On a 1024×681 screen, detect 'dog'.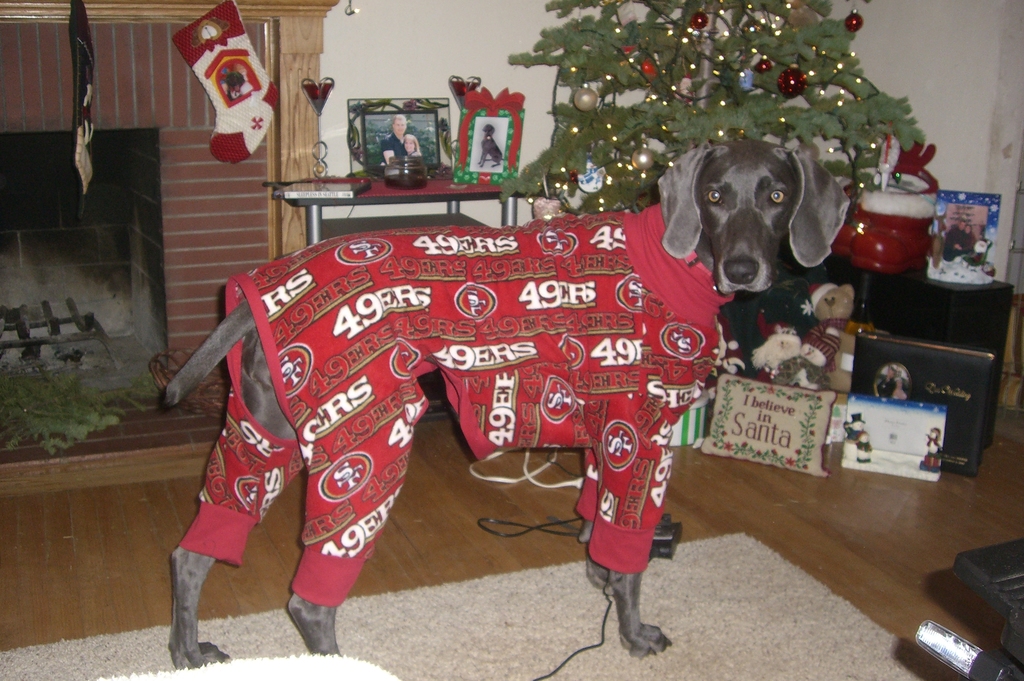
crop(161, 140, 852, 669).
